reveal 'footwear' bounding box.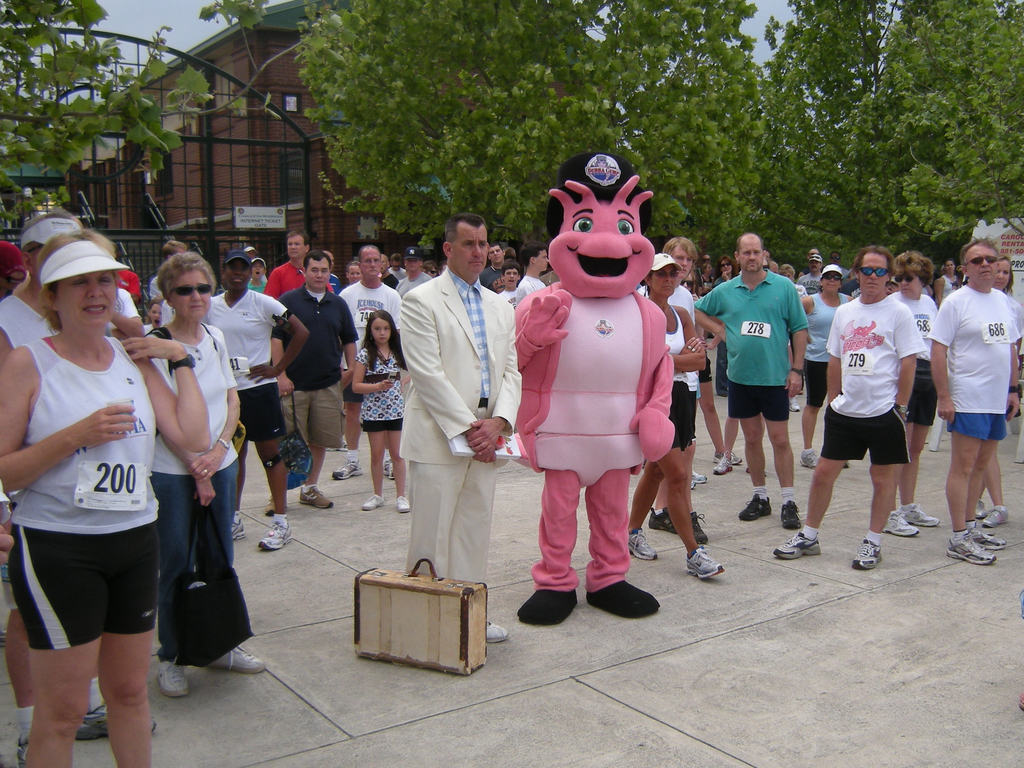
Revealed: (x1=685, y1=543, x2=724, y2=582).
